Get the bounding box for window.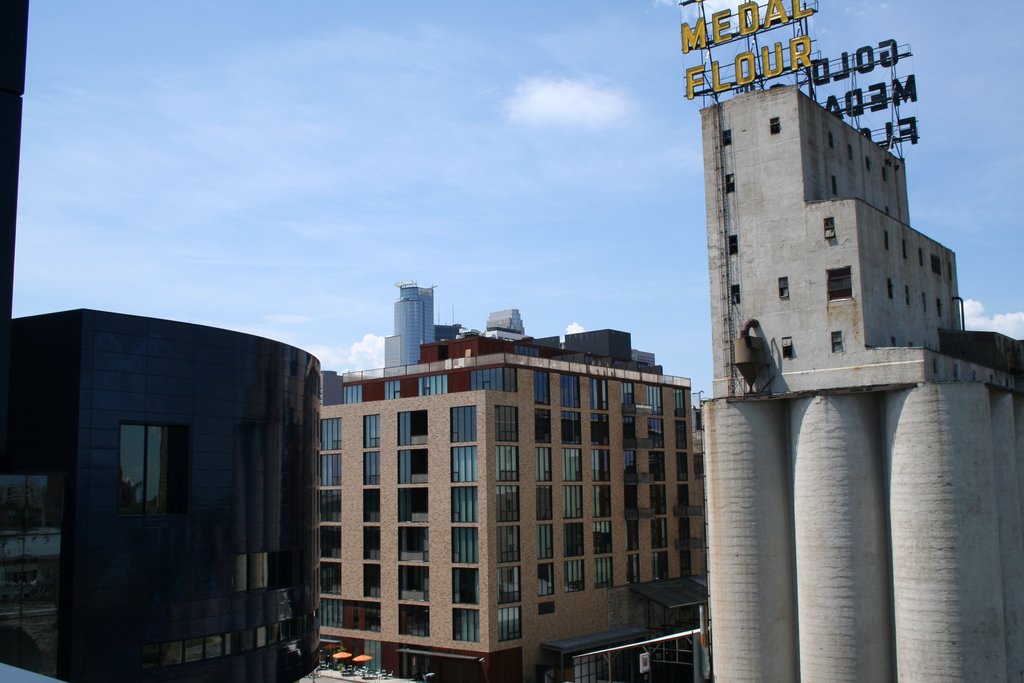
x1=563, y1=447, x2=582, y2=483.
